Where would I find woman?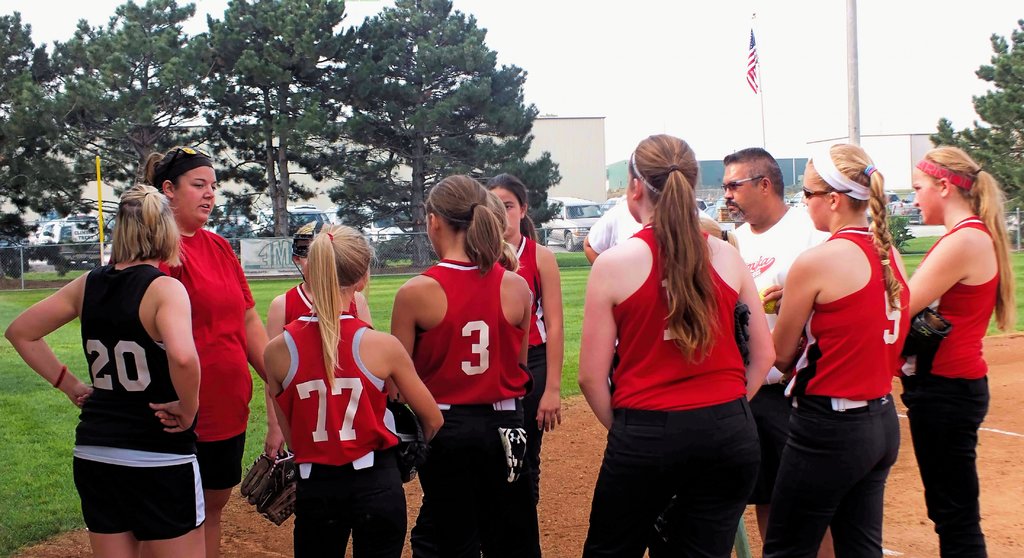
At crop(136, 147, 280, 557).
